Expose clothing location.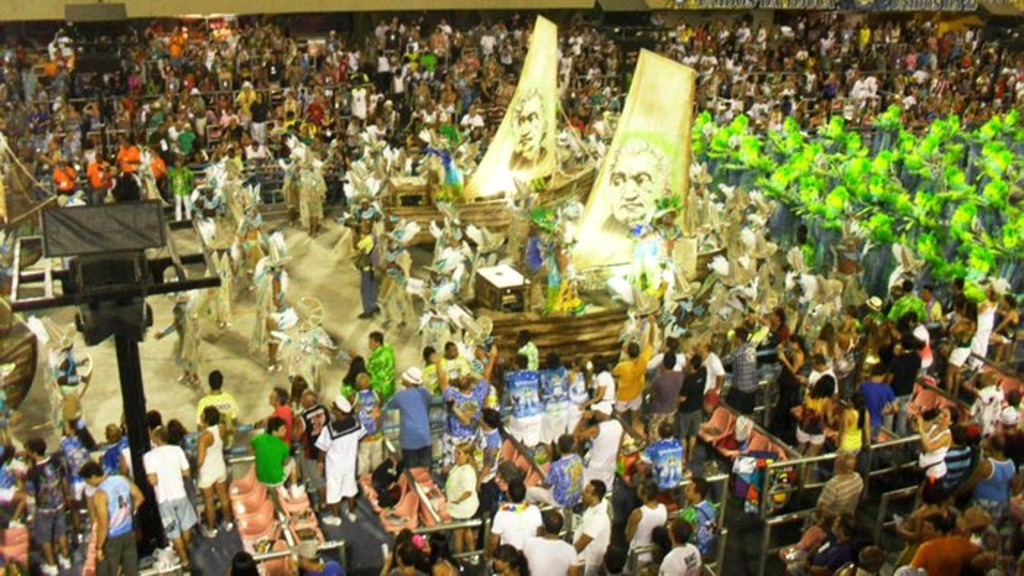
Exposed at [left=110, top=151, right=139, bottom=180].
